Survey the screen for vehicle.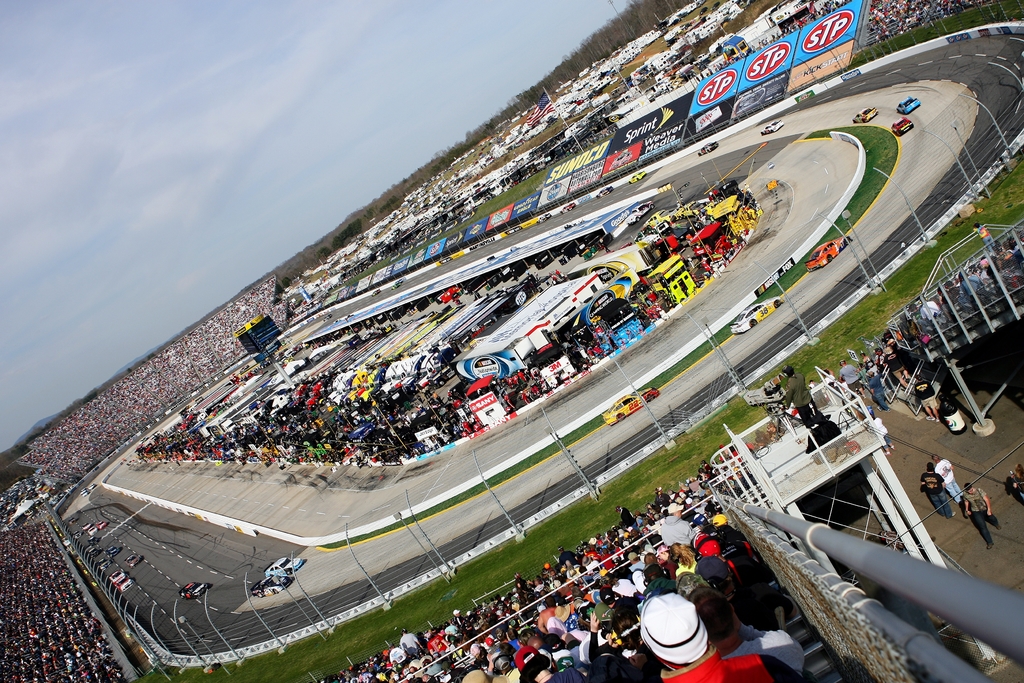
Survey found: 239/363/252/374.
